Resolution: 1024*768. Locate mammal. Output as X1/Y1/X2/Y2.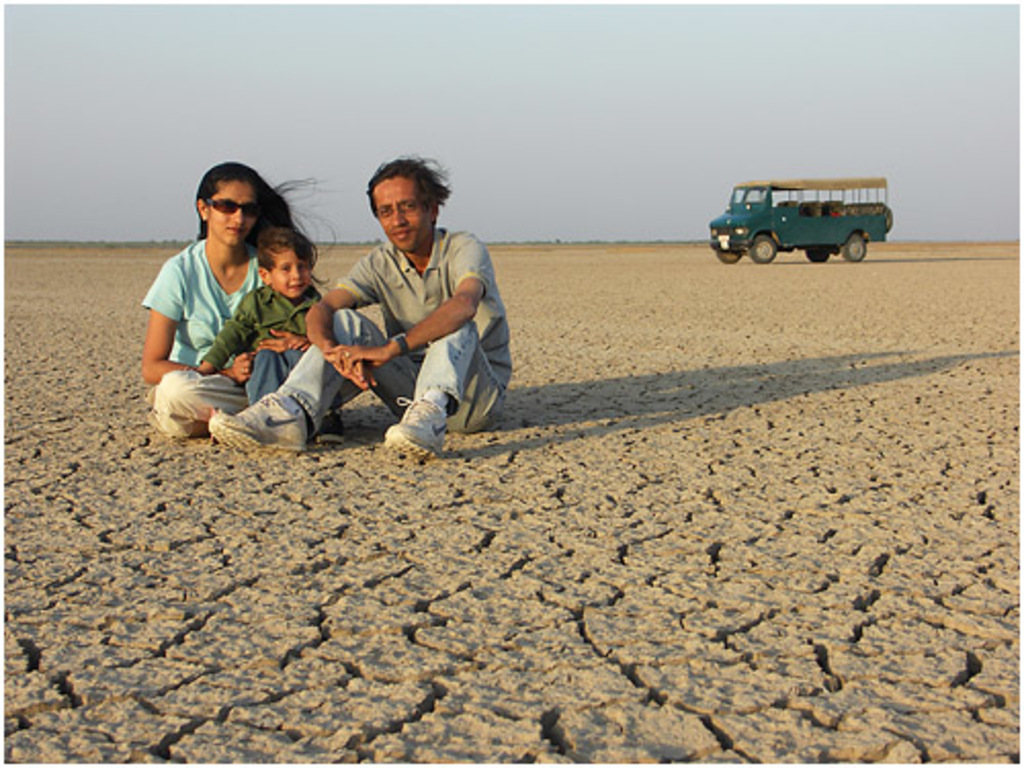
201/227/328/403.
